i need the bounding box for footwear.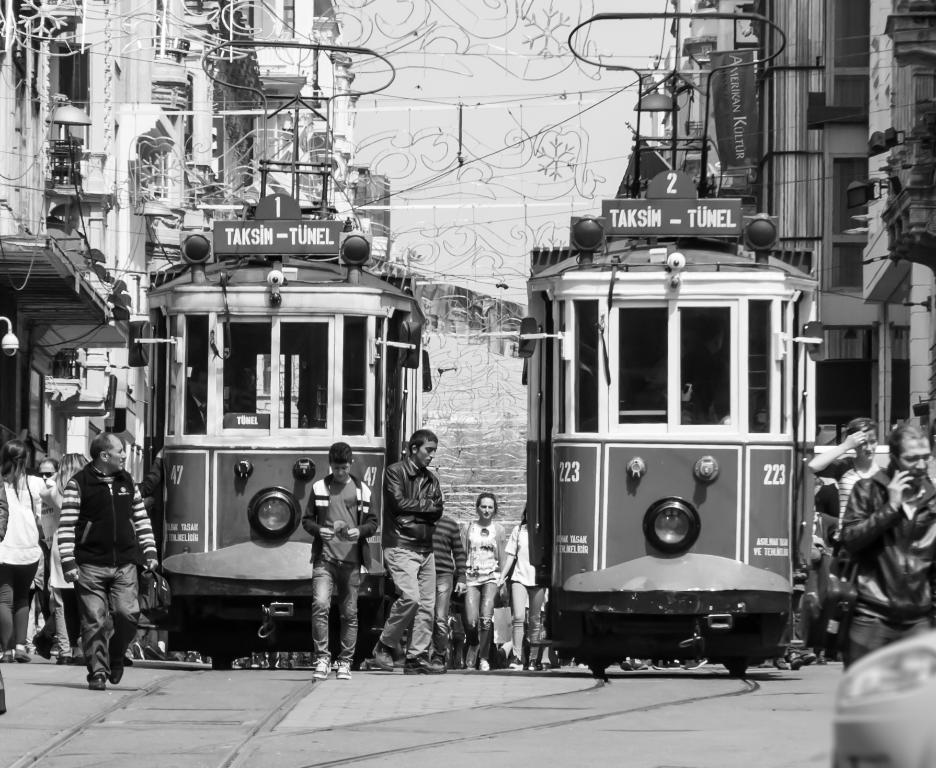
Here it is: select_region(144, 641, 166, 662).
